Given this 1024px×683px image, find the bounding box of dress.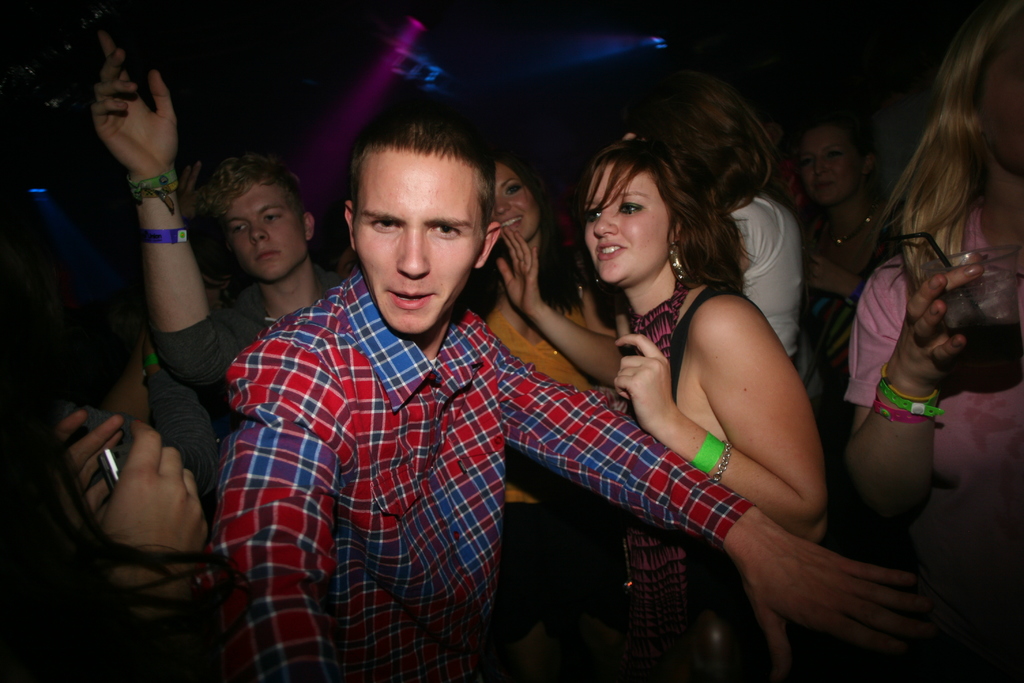
bbox=(854, 203, 1023, 501).
